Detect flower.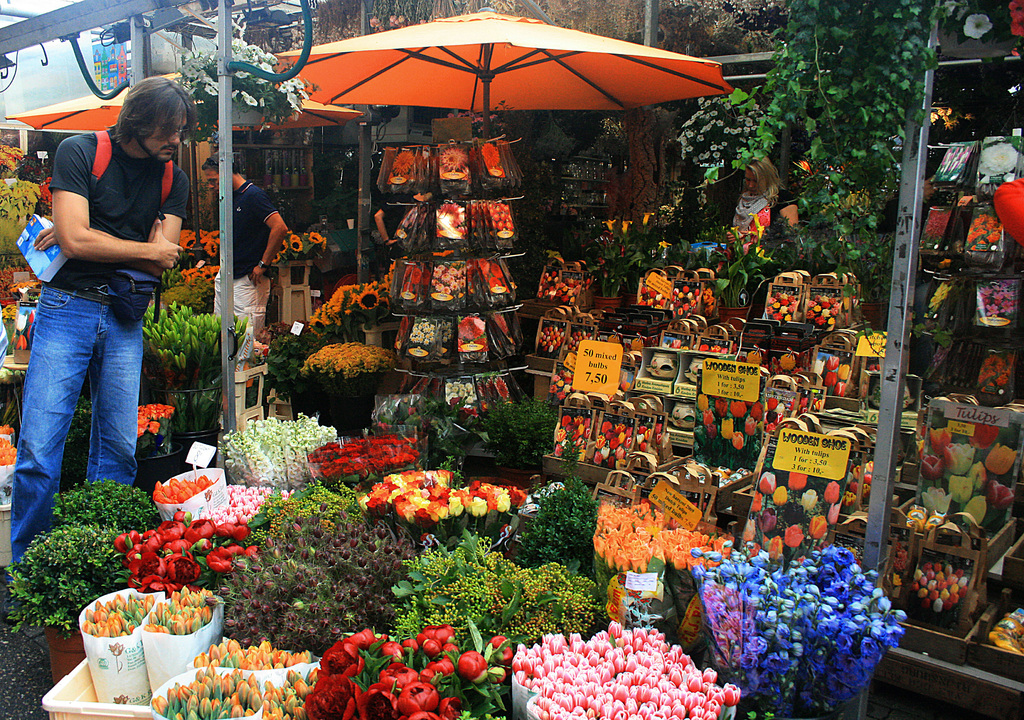
Detected at (x1=440, y1=147, x2=465, y2=172).
